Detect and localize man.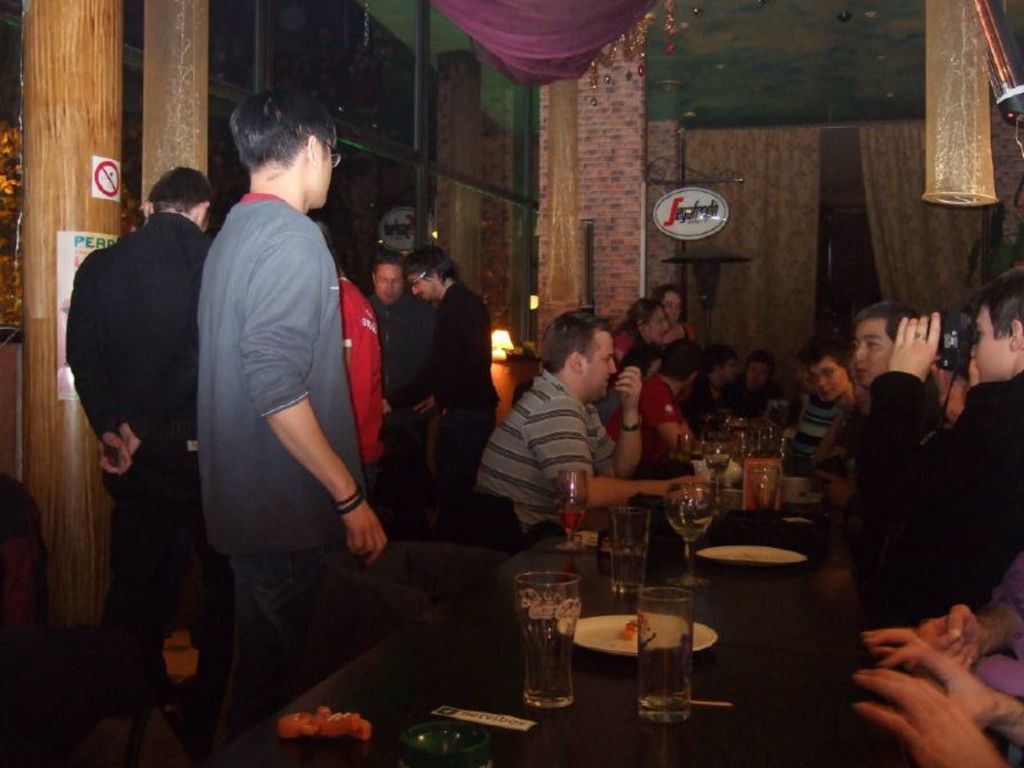
Localized at rect(173, 76, 399, 704).
